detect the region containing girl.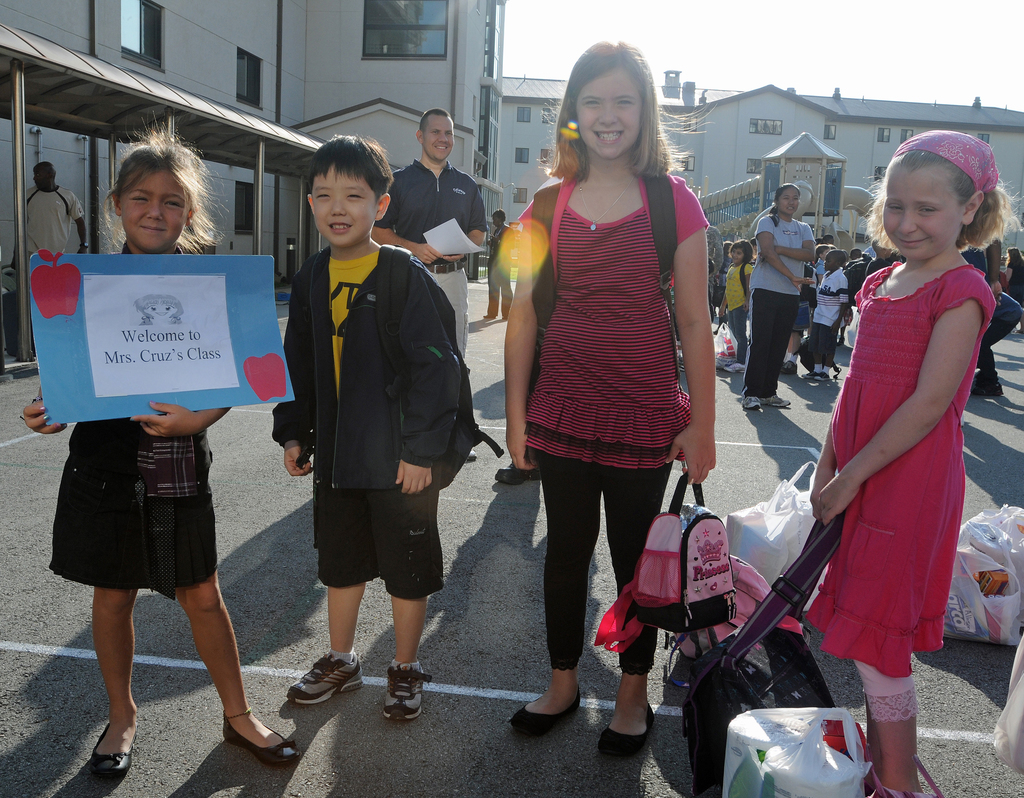
x1=805, y1=124, x2=1023, y2=797.
